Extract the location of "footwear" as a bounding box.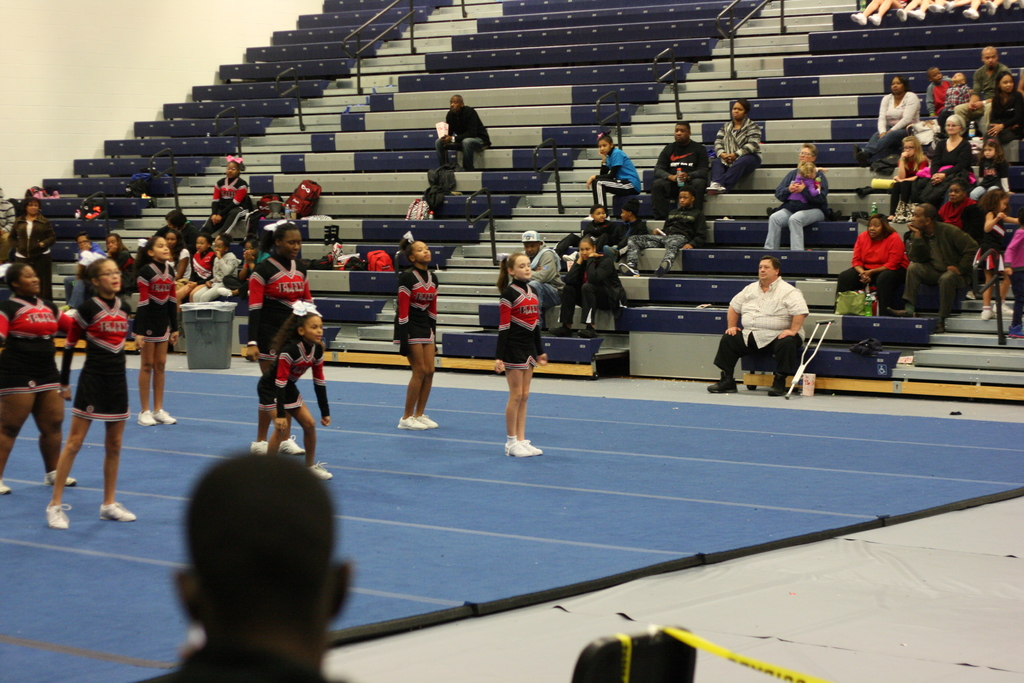
(left=138, top=409, right=159, bottom=425).
